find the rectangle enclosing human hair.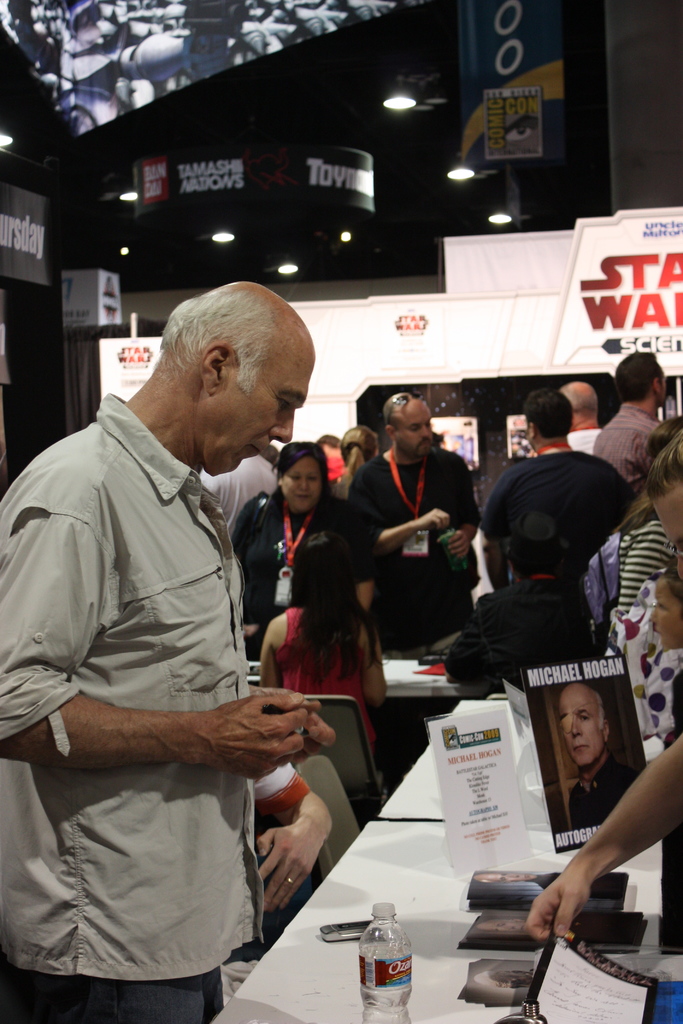
select_region(526, 388, 573, 440).
